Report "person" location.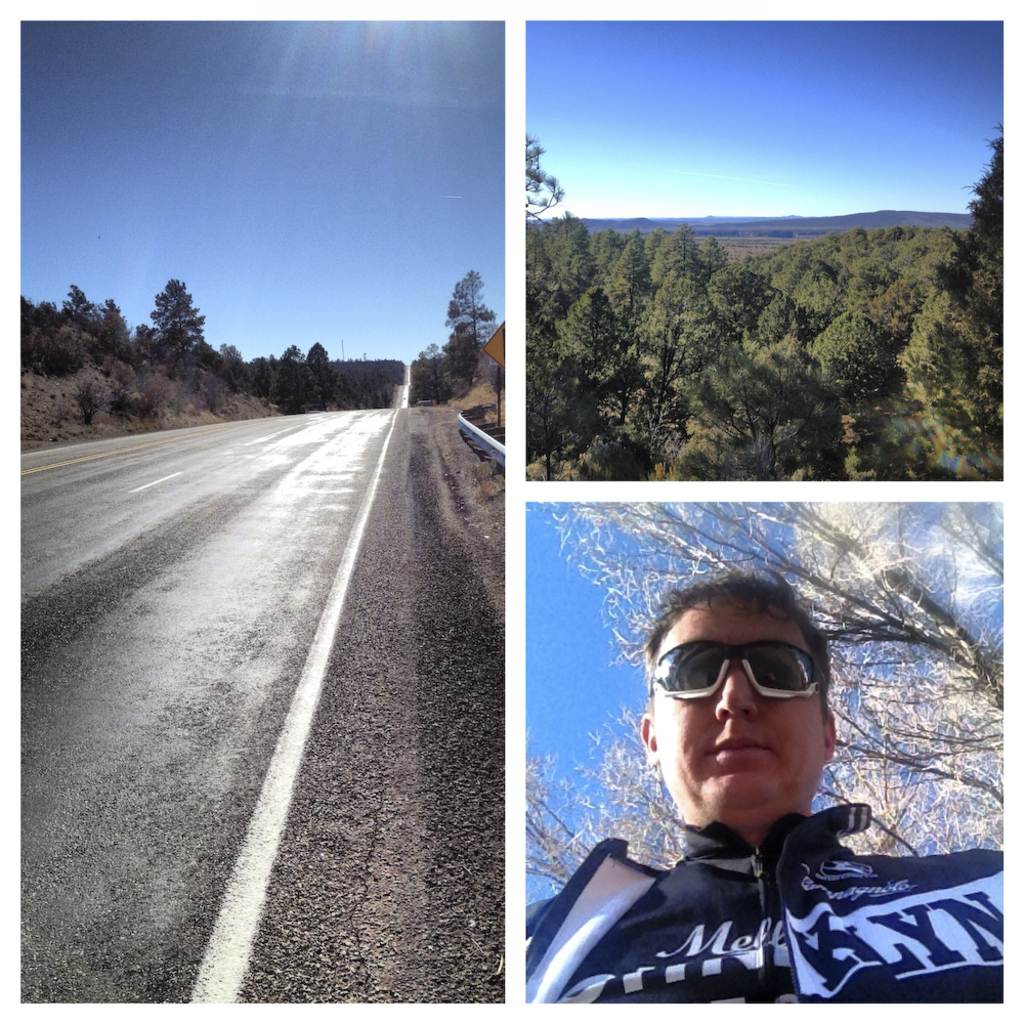
Report: Rect(524, 567, 1000, 1001).
